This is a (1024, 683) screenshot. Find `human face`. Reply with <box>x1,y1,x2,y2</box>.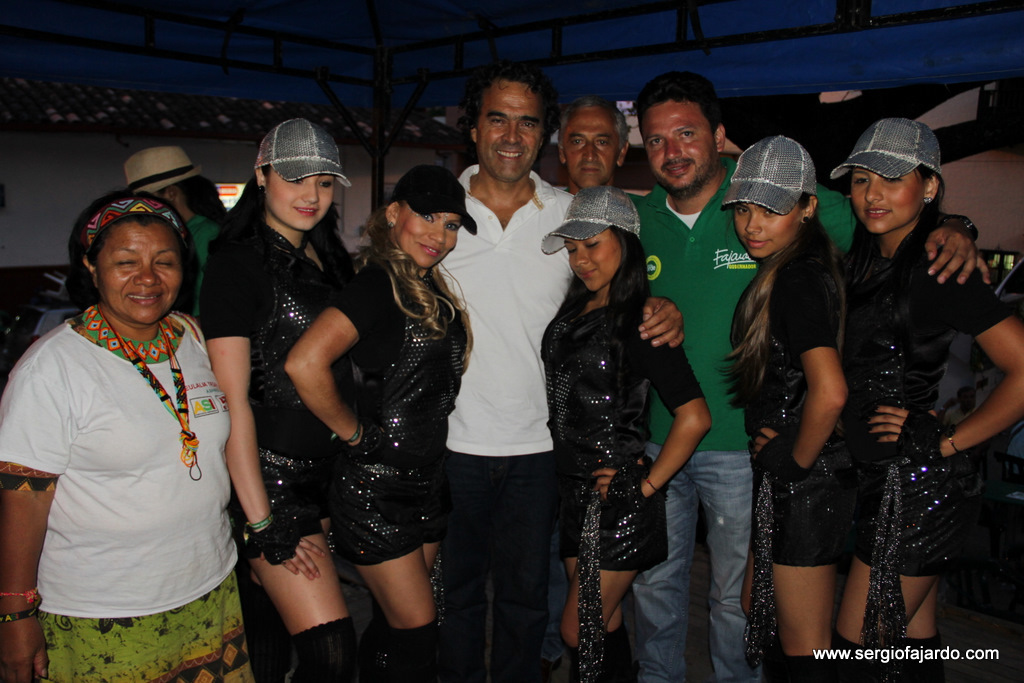
<box>479,81,544,180</box>.
